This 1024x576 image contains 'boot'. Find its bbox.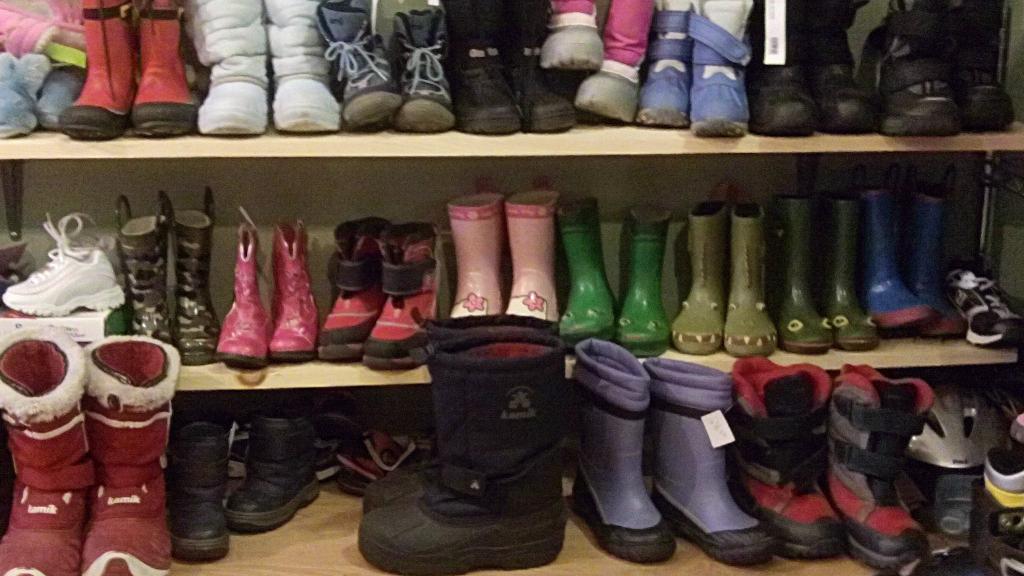
rect(319, 220, 397, 355).
